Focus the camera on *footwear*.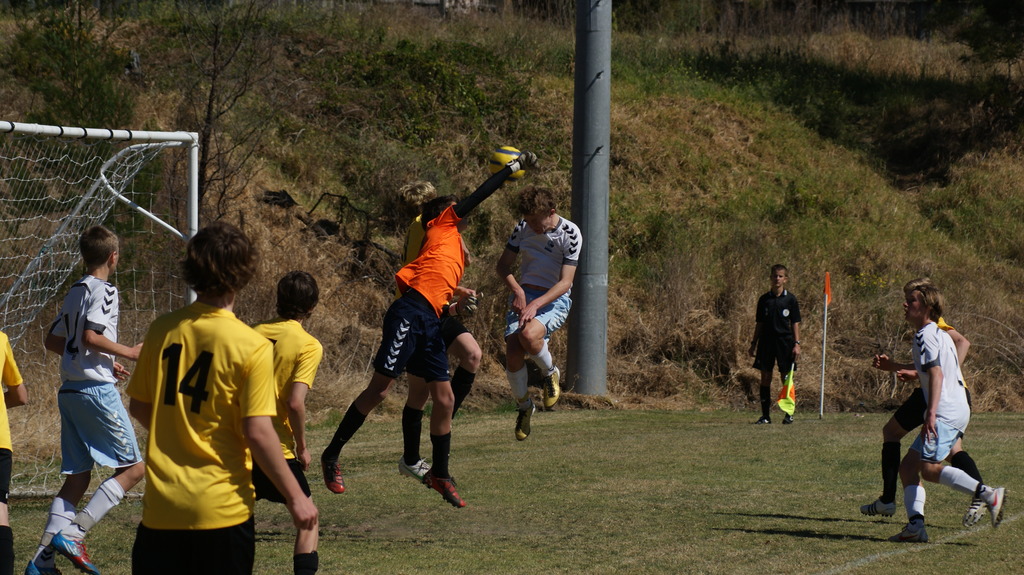
Focus region: [514, 402, 535, 442].
